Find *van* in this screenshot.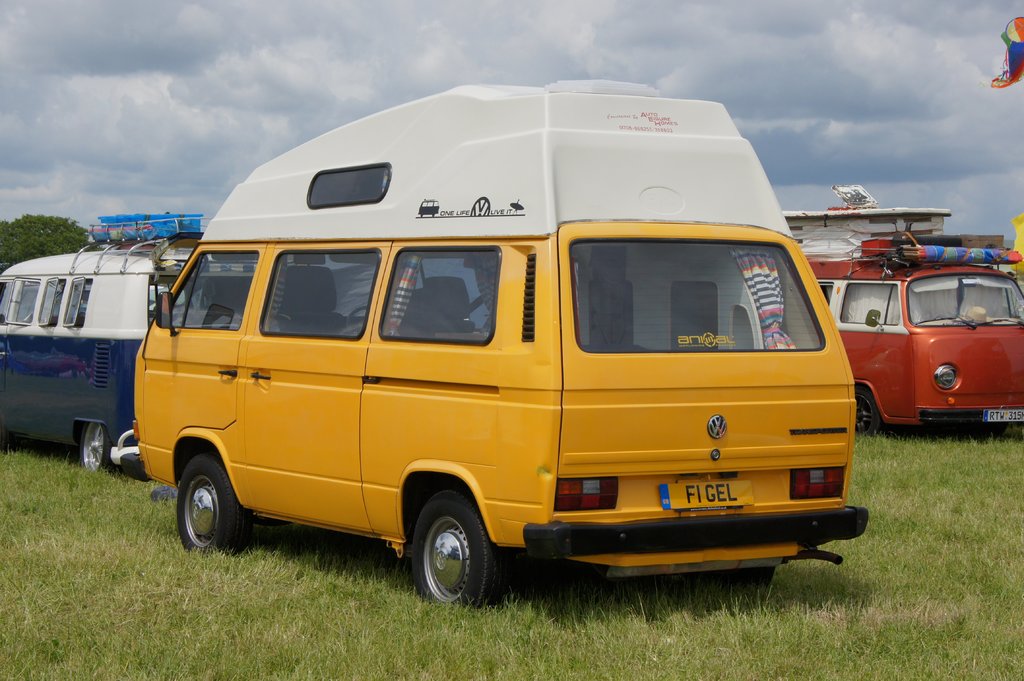
The bounding box for *van* is (129, 79, 872, 609).
